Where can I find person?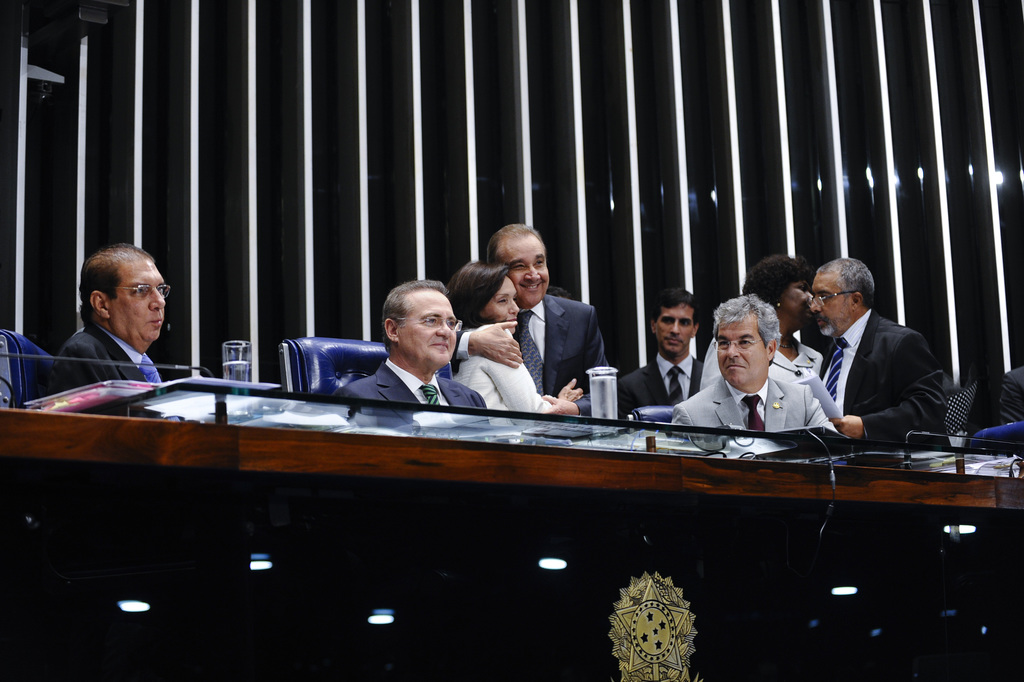
You can find it at (x1=809, y1=254, x2=948, y2=439).
